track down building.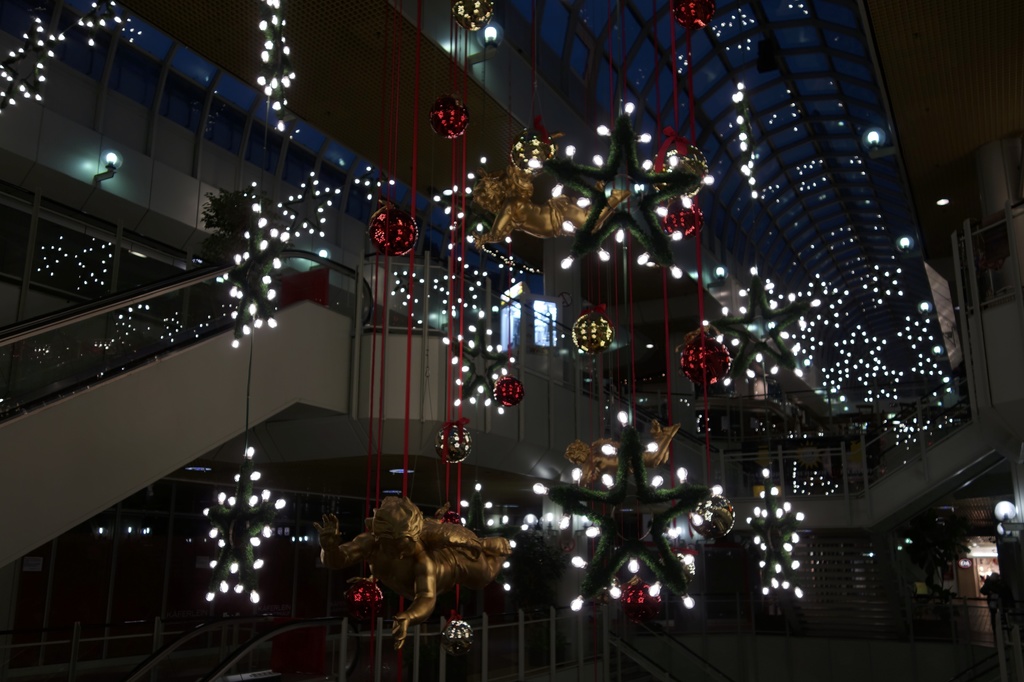
Tracked to BBox(0, 1, 1023, 681).
